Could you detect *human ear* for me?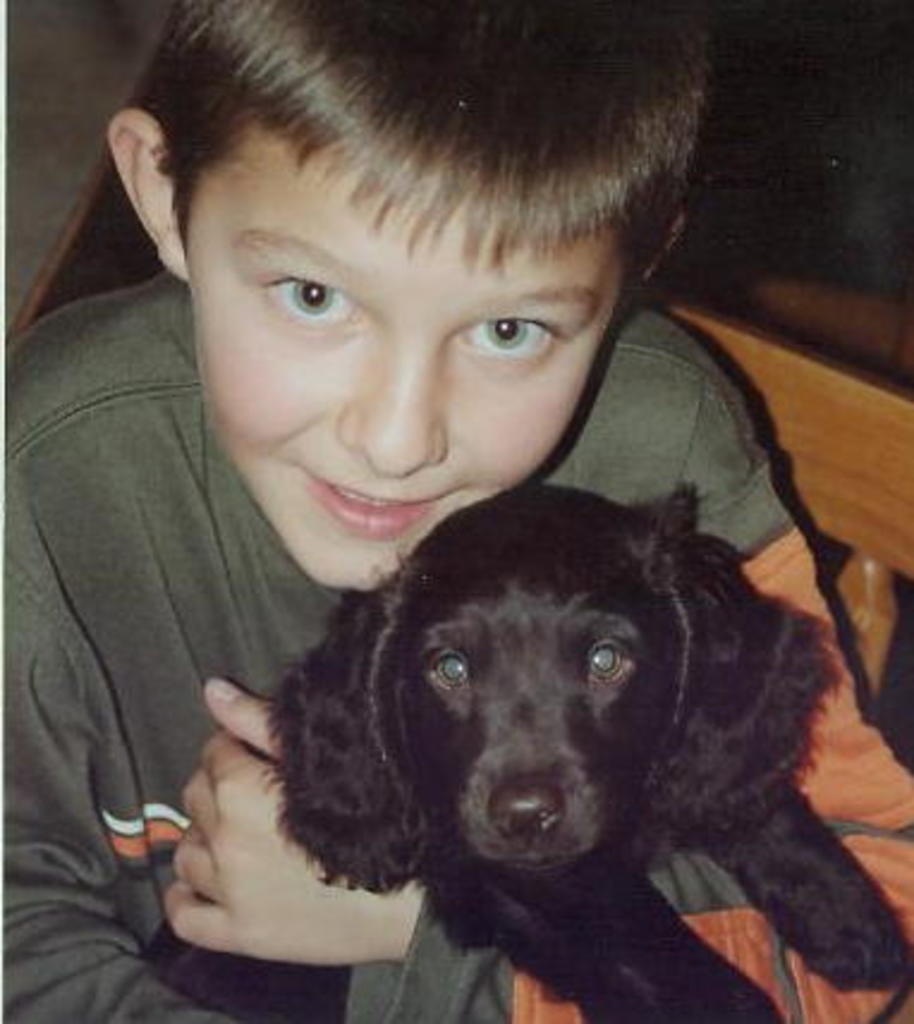
Detection result: x1=641 y1=211 x2=687 y2=273.
